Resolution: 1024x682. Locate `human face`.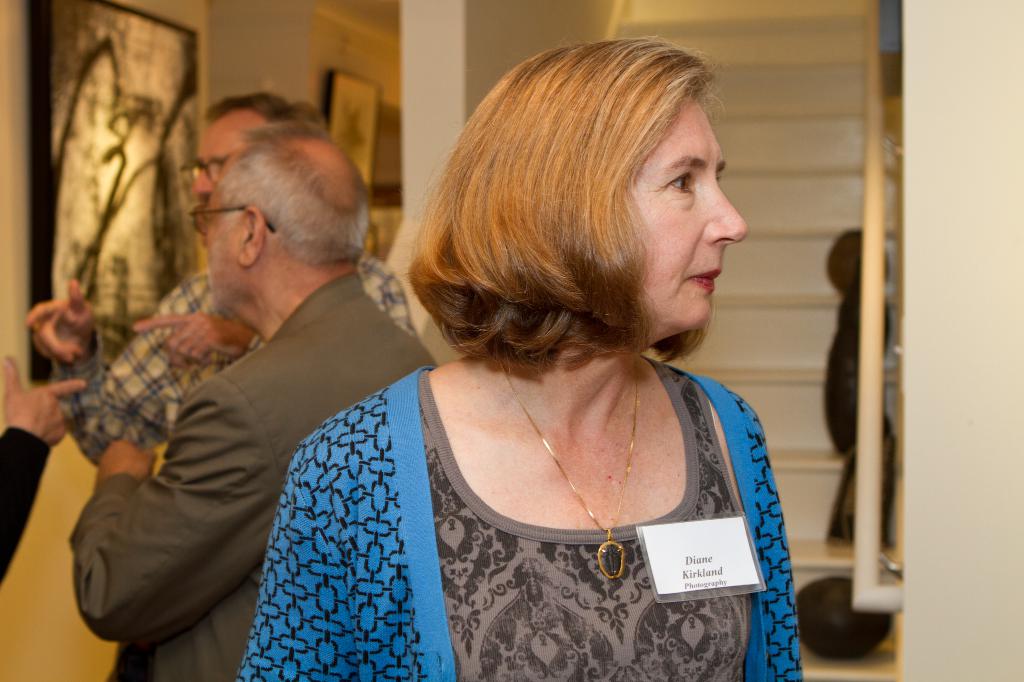
left=191, top=114, right=273, bottom=246.
